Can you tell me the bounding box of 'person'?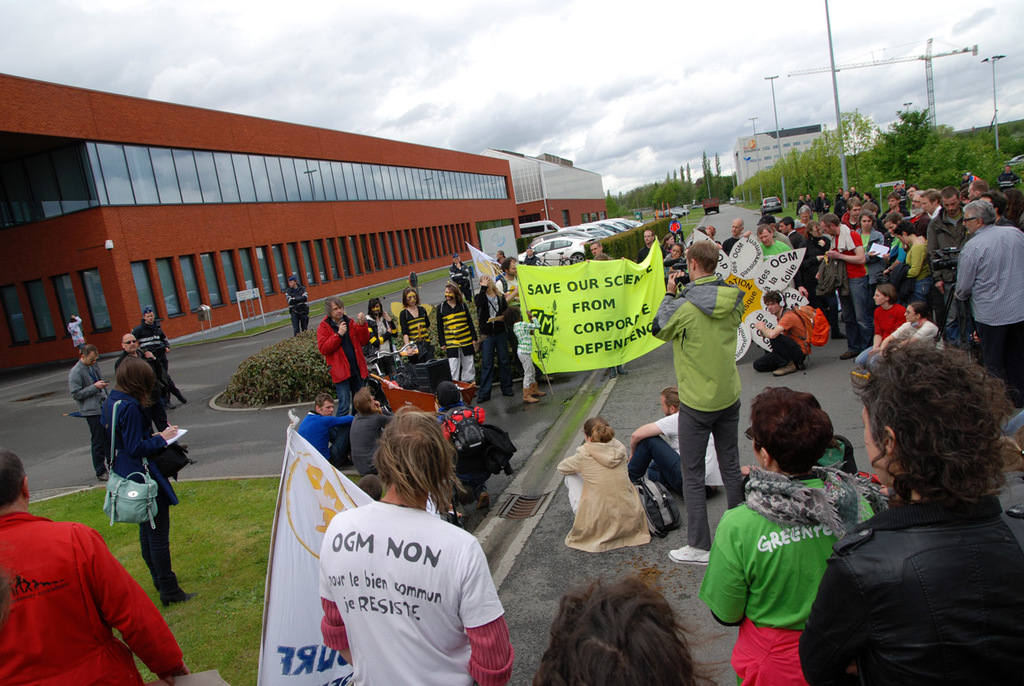
crop(133, 308, 186, 403).
